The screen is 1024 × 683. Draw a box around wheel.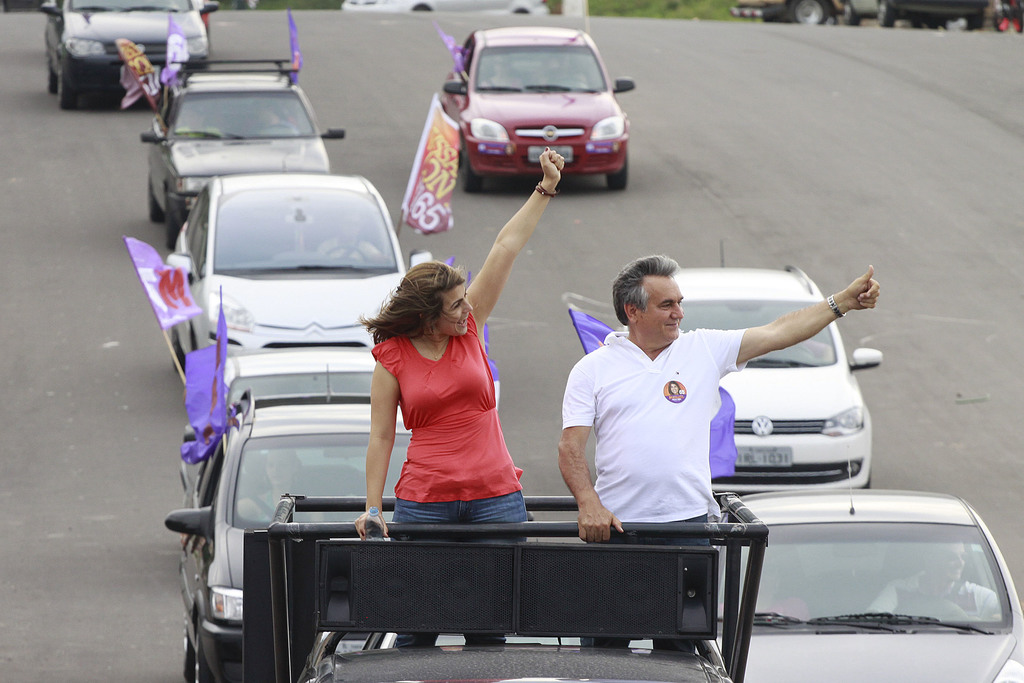
<bbox>145, 185, 161, 221</bbox>.
